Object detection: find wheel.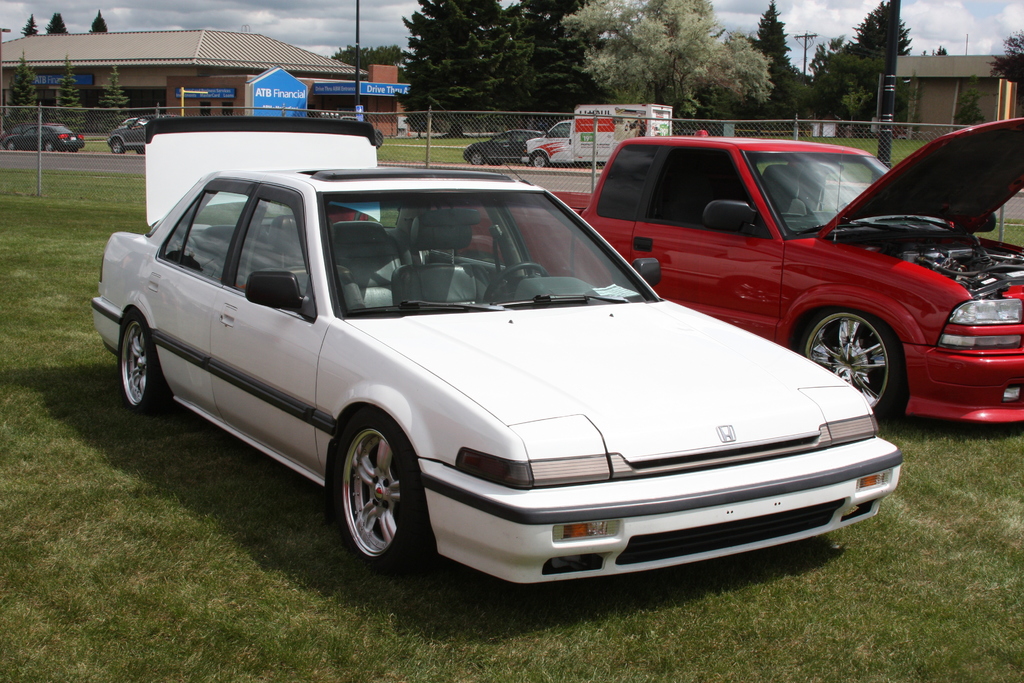
326:421:414:572.
